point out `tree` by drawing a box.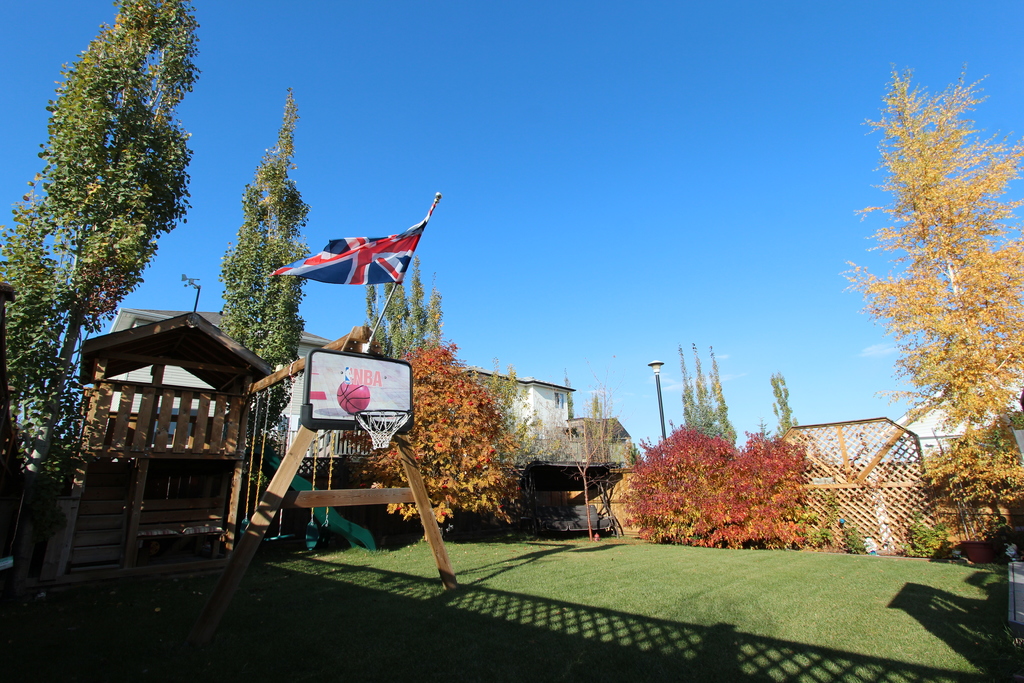
<region>0, 0, 204, 639</region>.
